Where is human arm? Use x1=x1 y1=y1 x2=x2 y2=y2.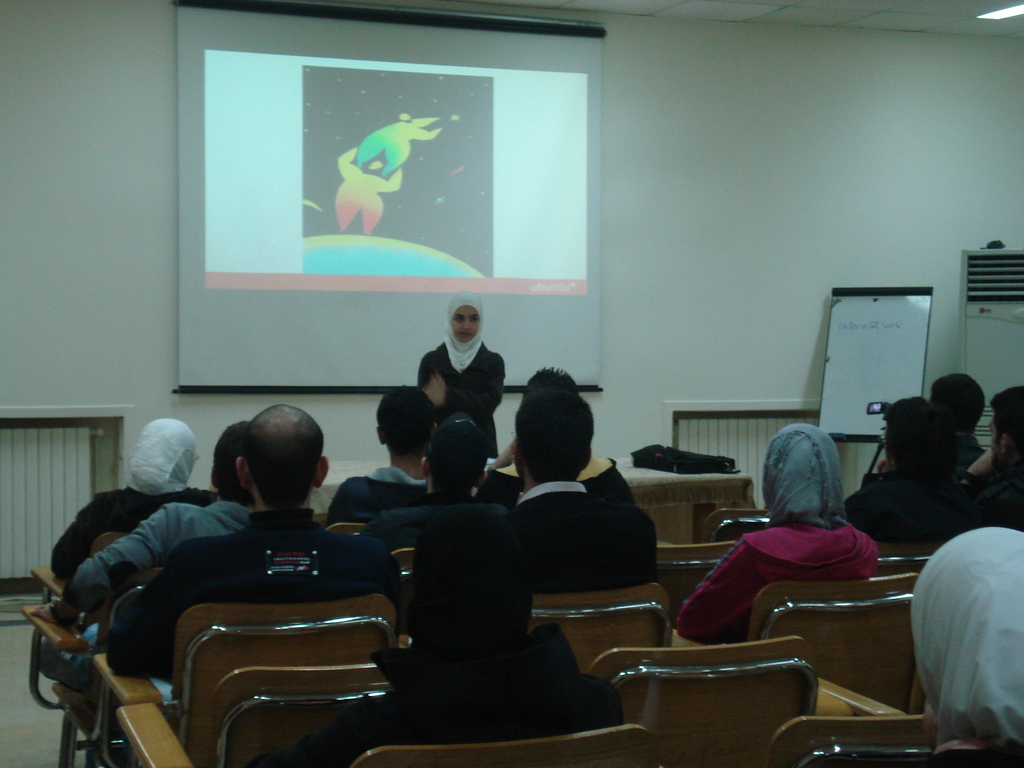
x1=418 y1=356 x2=434 y2=409.
